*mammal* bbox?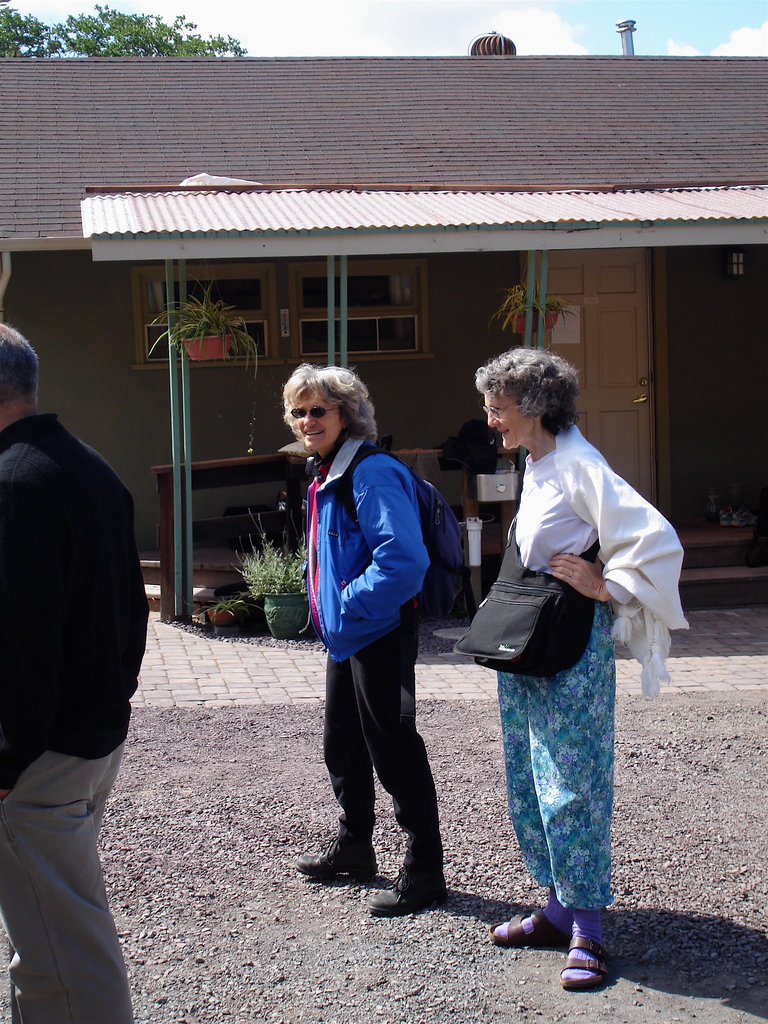
pyautogui.locateOnScreen(278, 385, 466, 877)
